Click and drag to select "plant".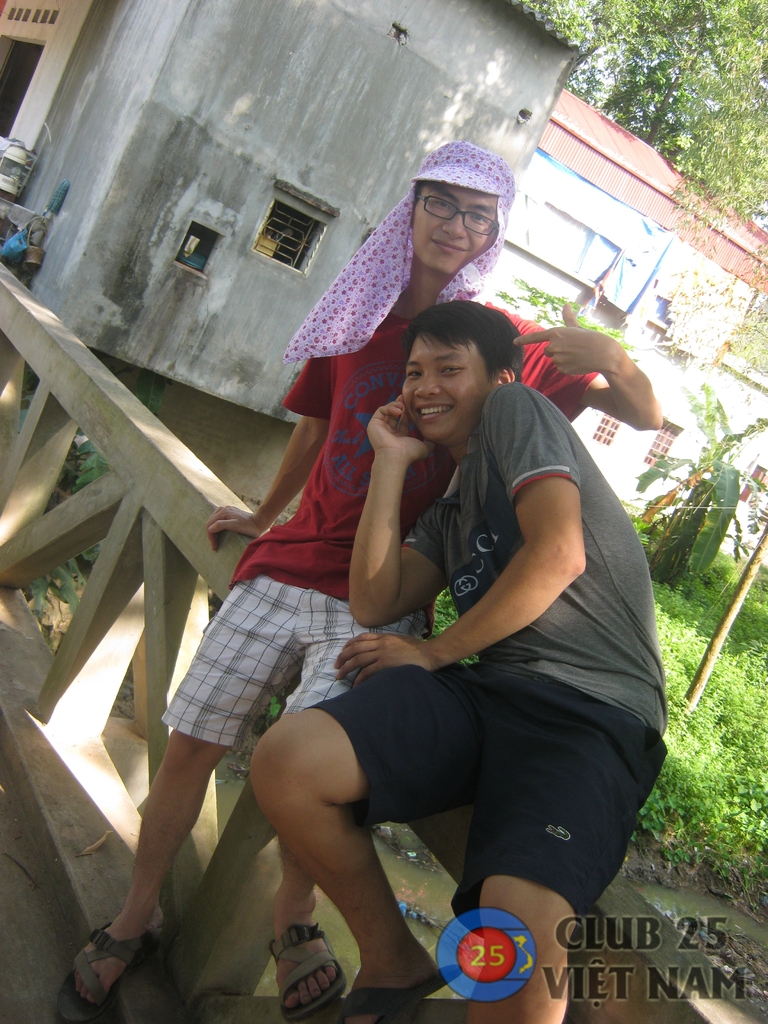
Selection: [left=424, top=581, right=455, bottom=636].
